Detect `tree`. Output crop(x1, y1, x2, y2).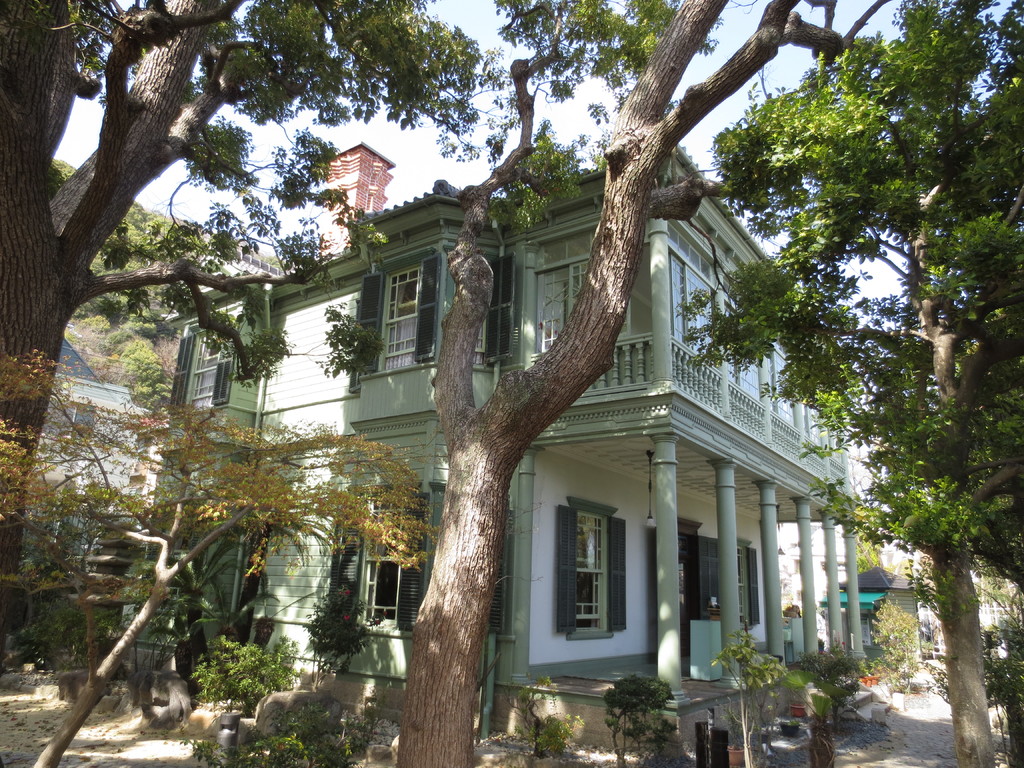
crop(0, 0, 524, 667).
